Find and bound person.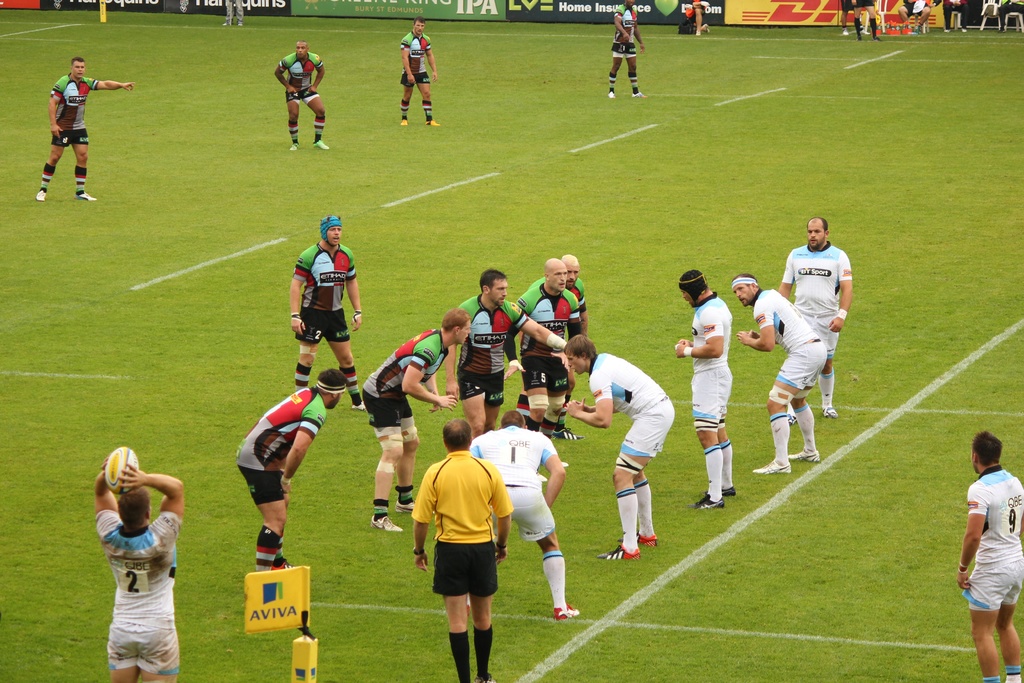
Bound: box=[359, 308, 469, 532].
